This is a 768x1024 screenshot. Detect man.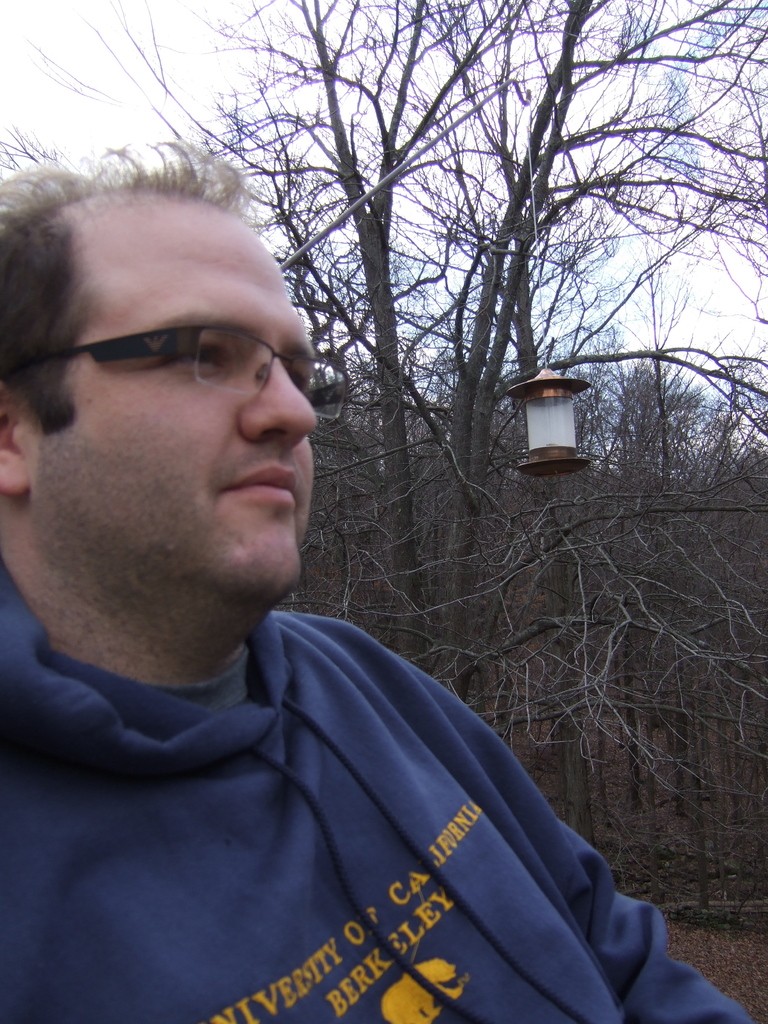
crop(0, 143, 748, 1023).
